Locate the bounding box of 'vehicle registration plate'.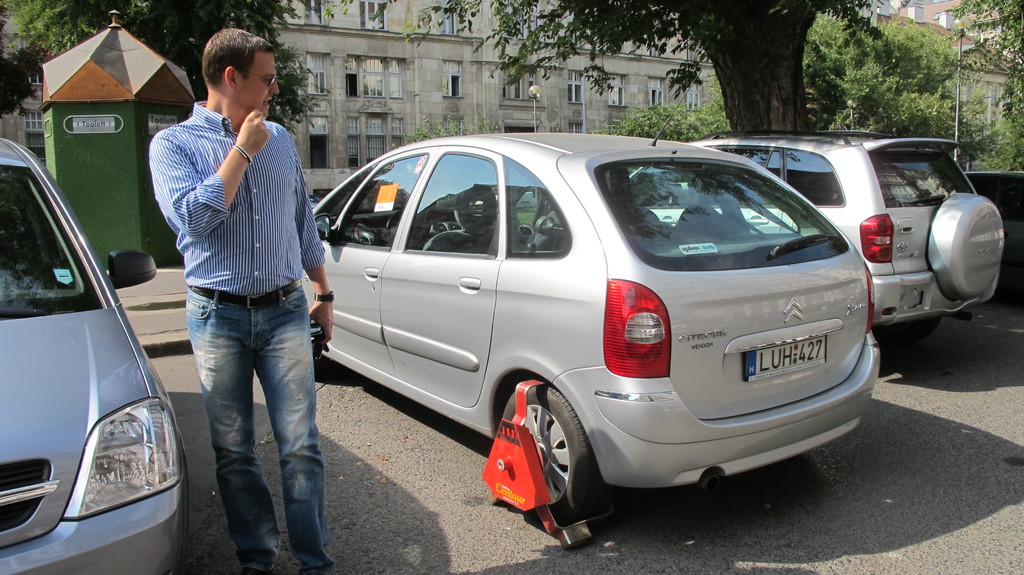
Bounding box: (left=735, top=328, right=817, bottom=390).
